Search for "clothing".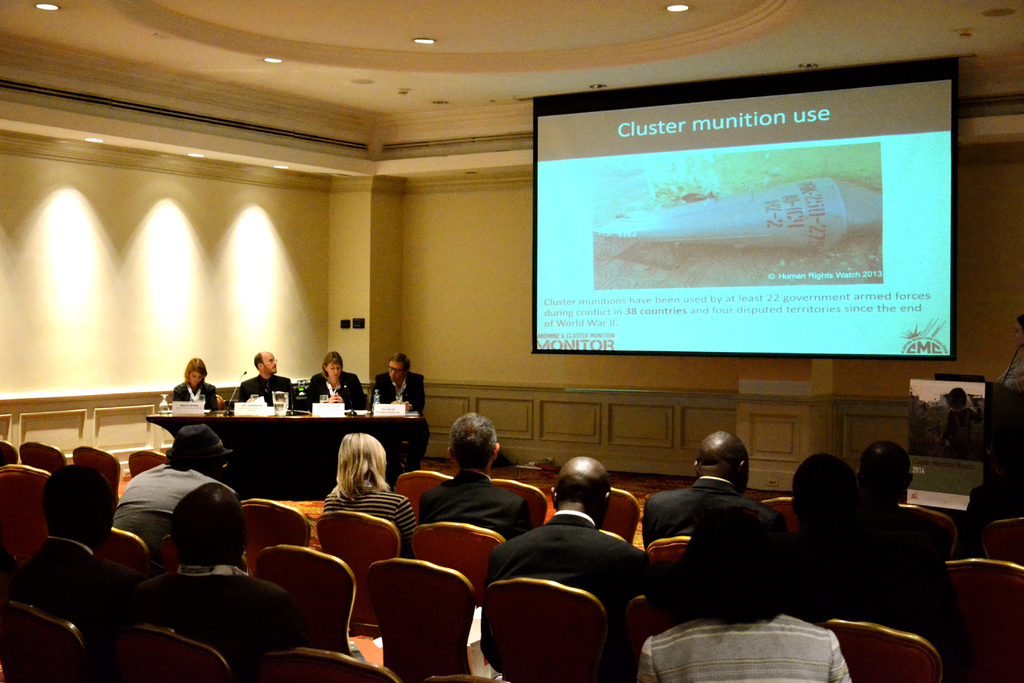
Found at select_region(115, 462, 239, 570).
